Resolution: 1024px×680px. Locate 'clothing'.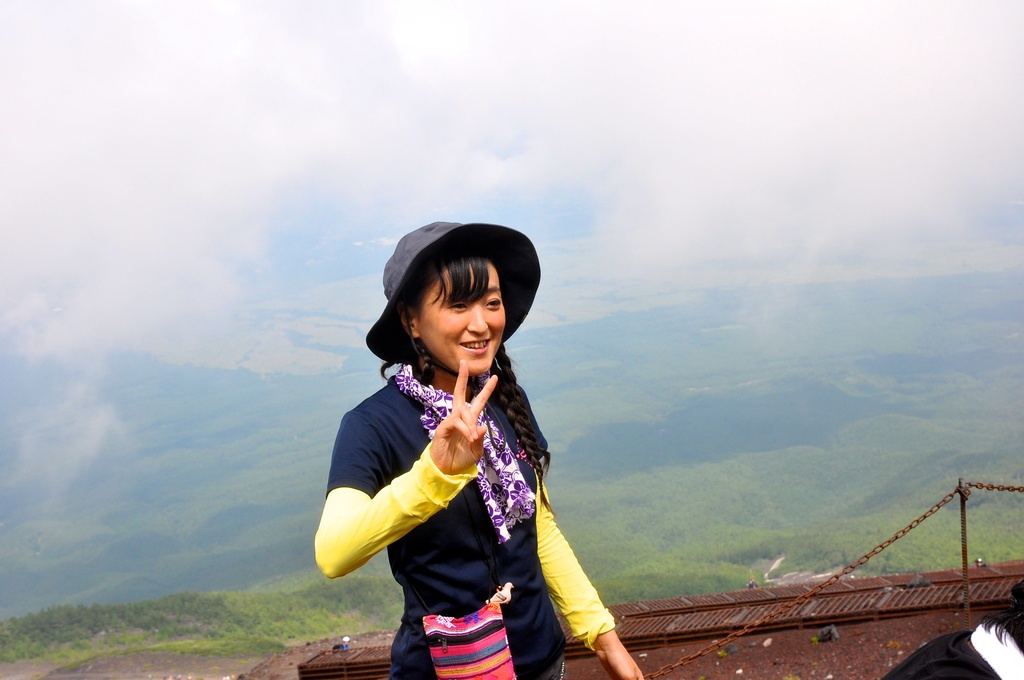
<box>332,313,598,649</box>.
